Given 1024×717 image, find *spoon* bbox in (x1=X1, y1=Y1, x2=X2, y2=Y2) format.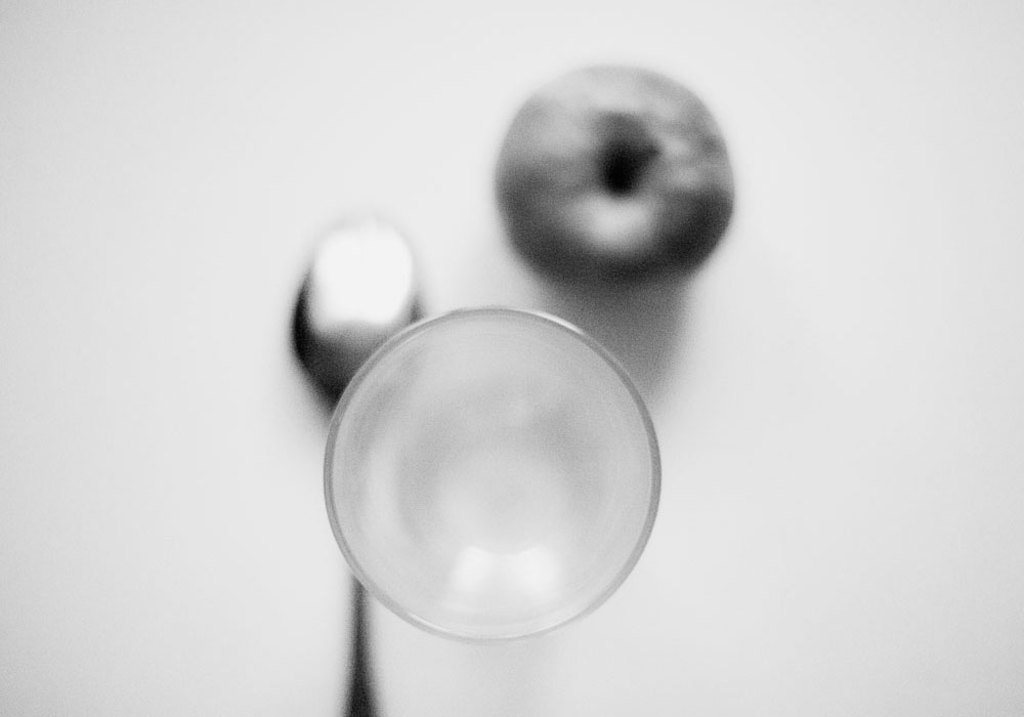
(x1=288, y1=215, x2=414, y2=716).
